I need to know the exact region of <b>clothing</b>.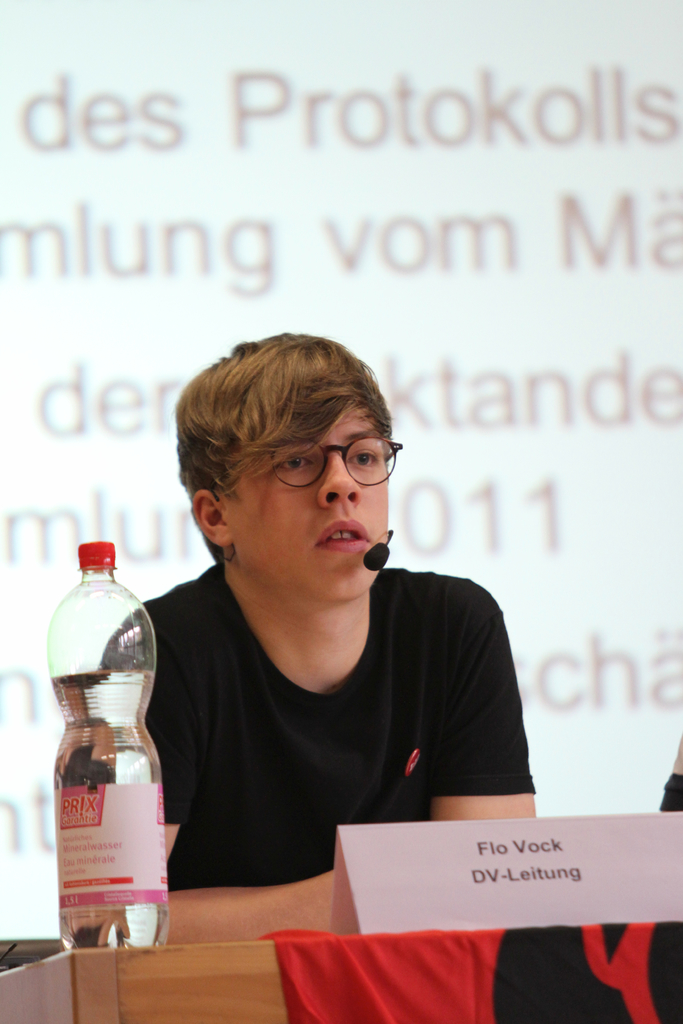
Region: 117:532:533:907.
